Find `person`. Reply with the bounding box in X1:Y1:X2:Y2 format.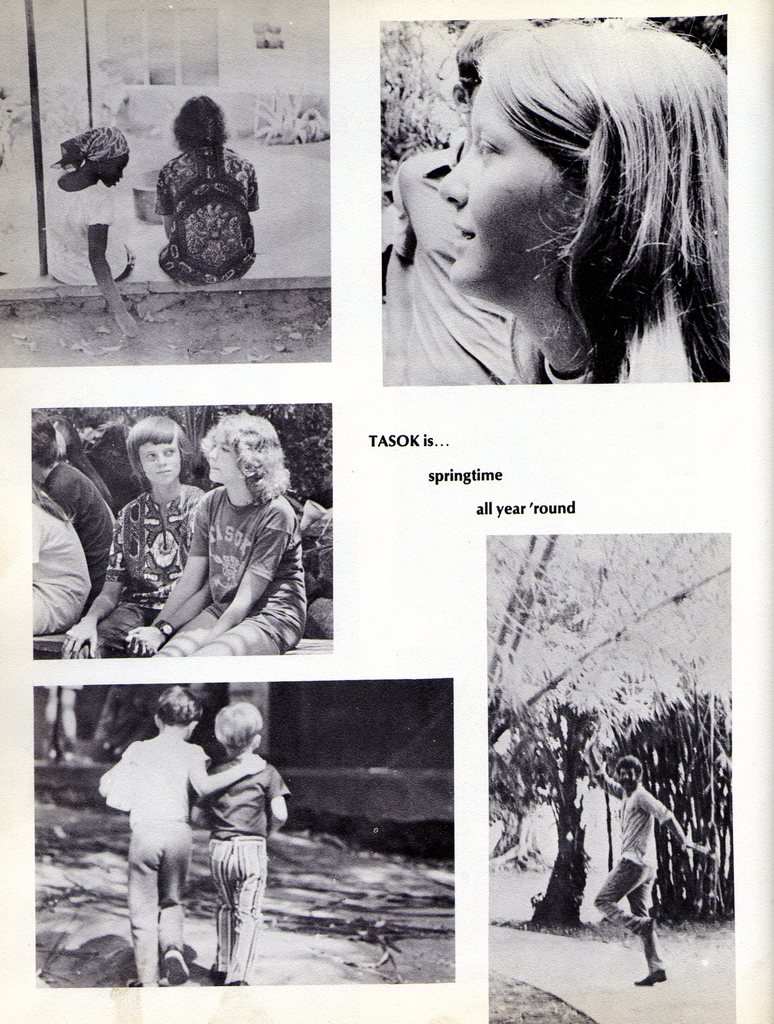
455:22:732:386.
